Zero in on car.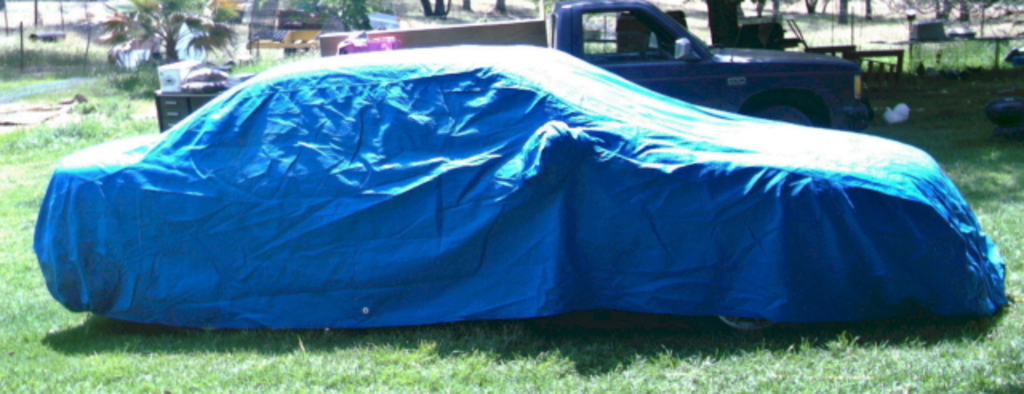
Zeroed in: [x1=32, y1=32, x2=1013, y2=341].
